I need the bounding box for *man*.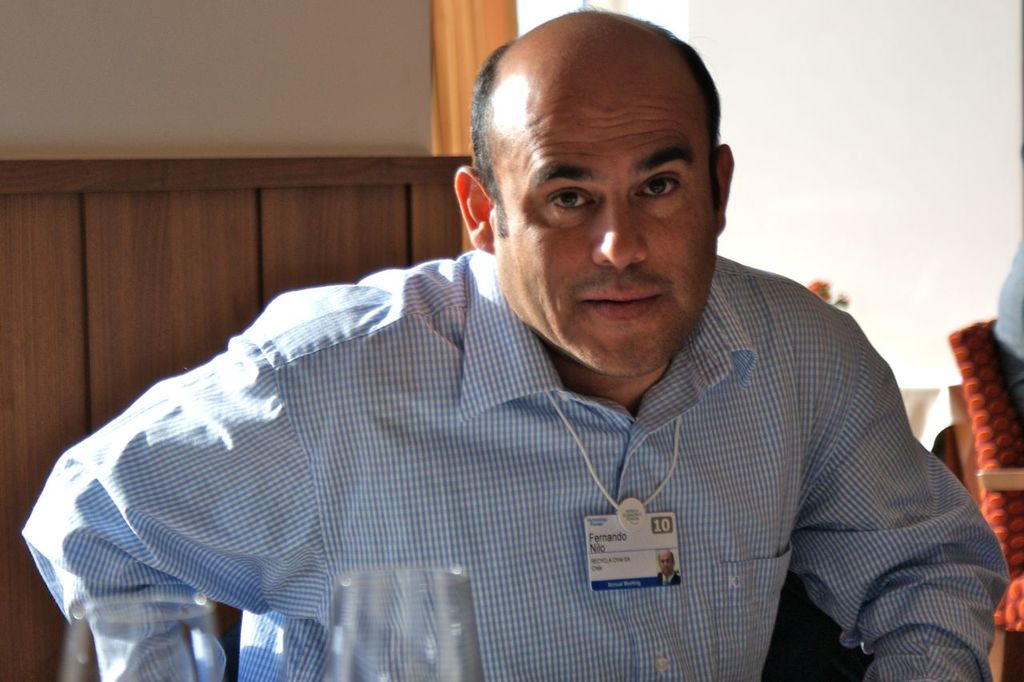
Here it is: bbox(658, 548, 684, 584).
